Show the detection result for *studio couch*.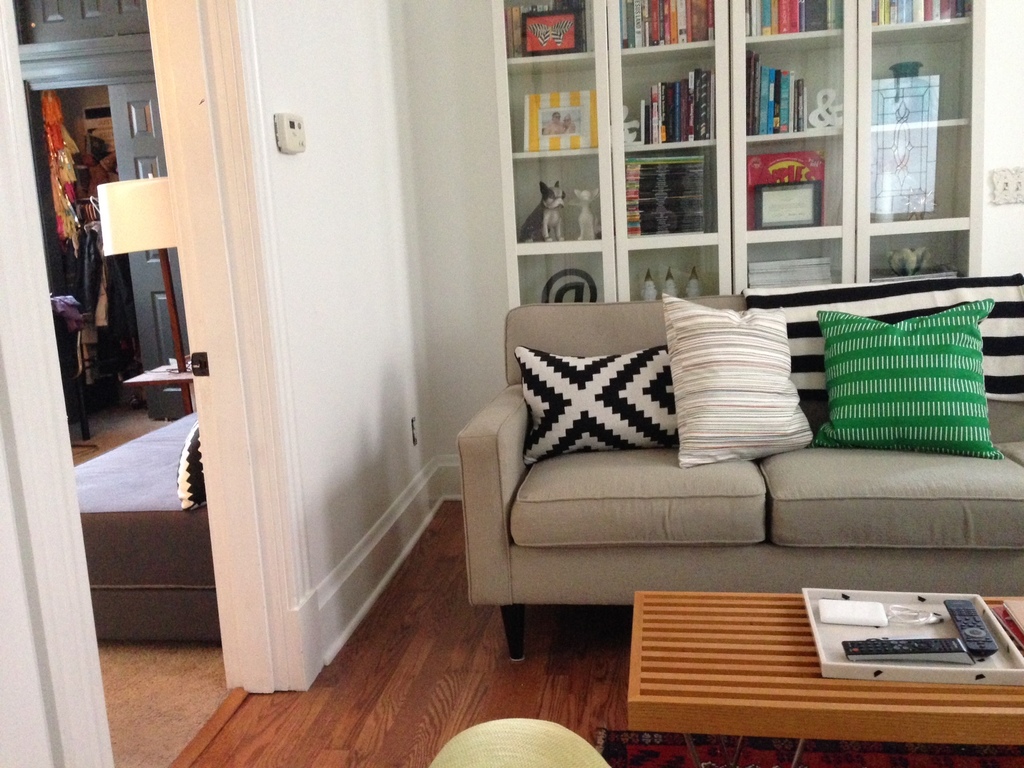
[left=70, top=399, right=237, bottom=659].
